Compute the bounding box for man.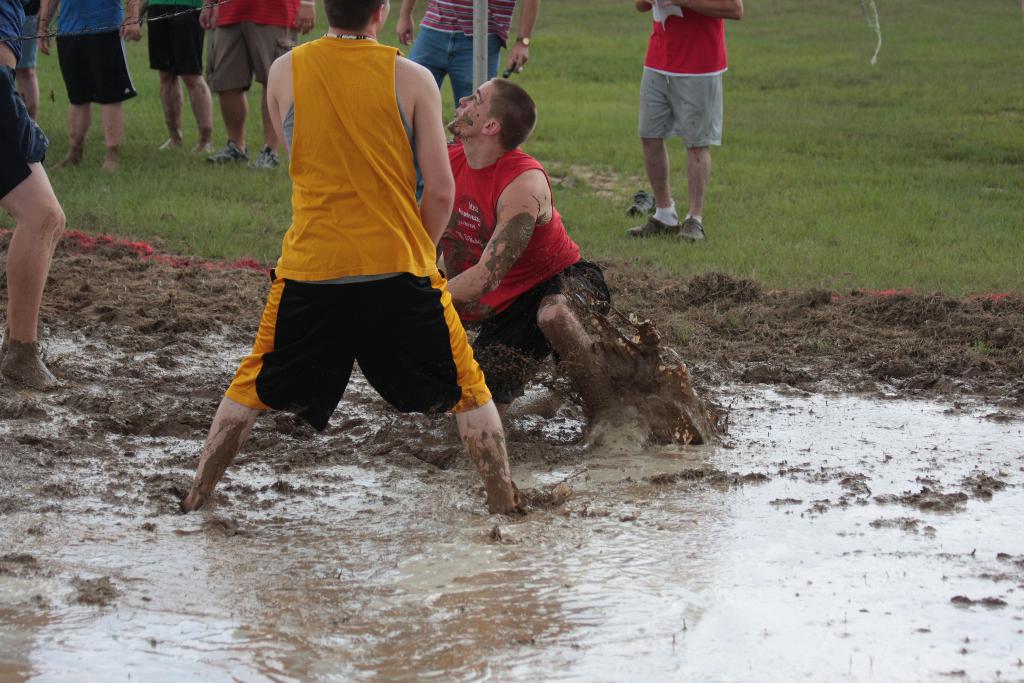
37 0 141 172.
